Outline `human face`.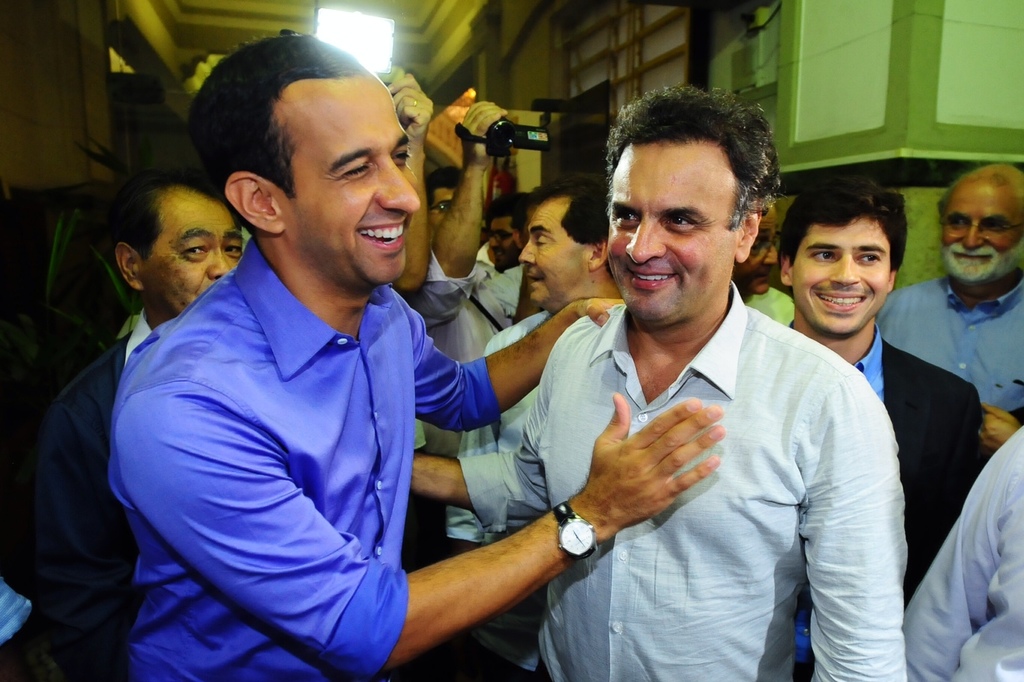
Outline: (left=422, top=181, right=457, bottom=238).
